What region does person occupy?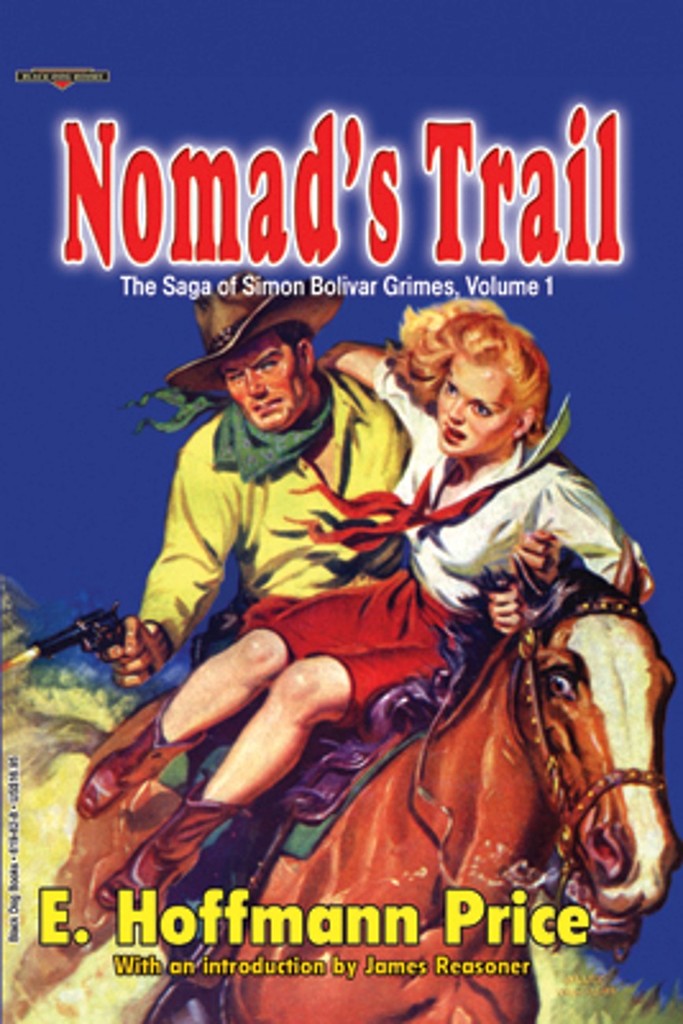
bbox(0, 268, 639, 1023).
